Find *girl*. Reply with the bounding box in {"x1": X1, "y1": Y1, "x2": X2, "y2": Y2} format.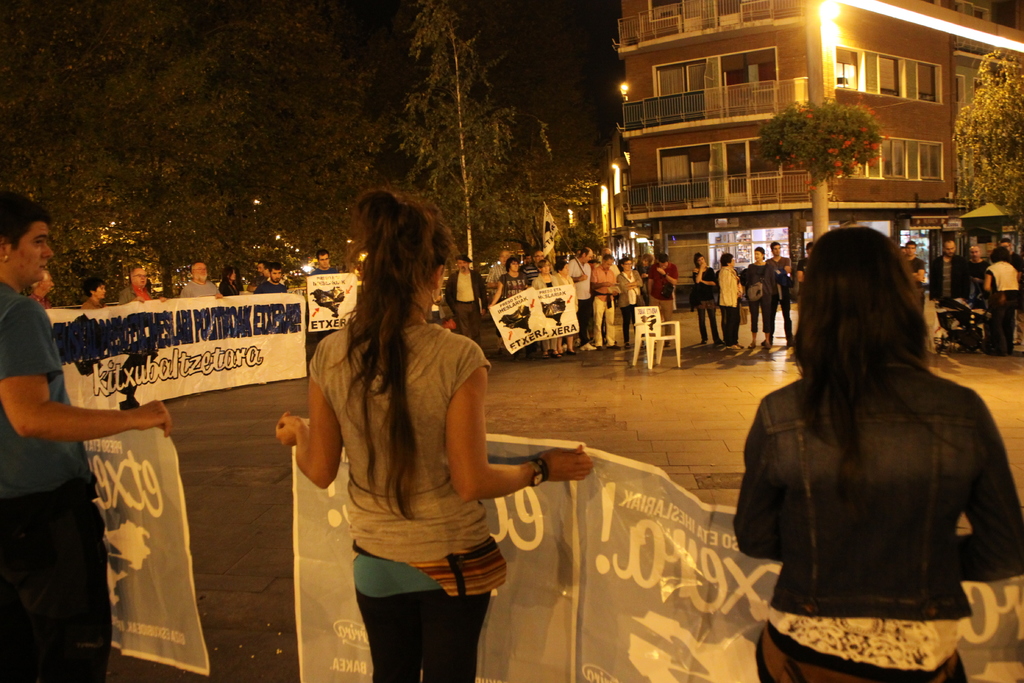
{"x1": 482, "y1": 254, "x2": 532, "y2": 329}.
